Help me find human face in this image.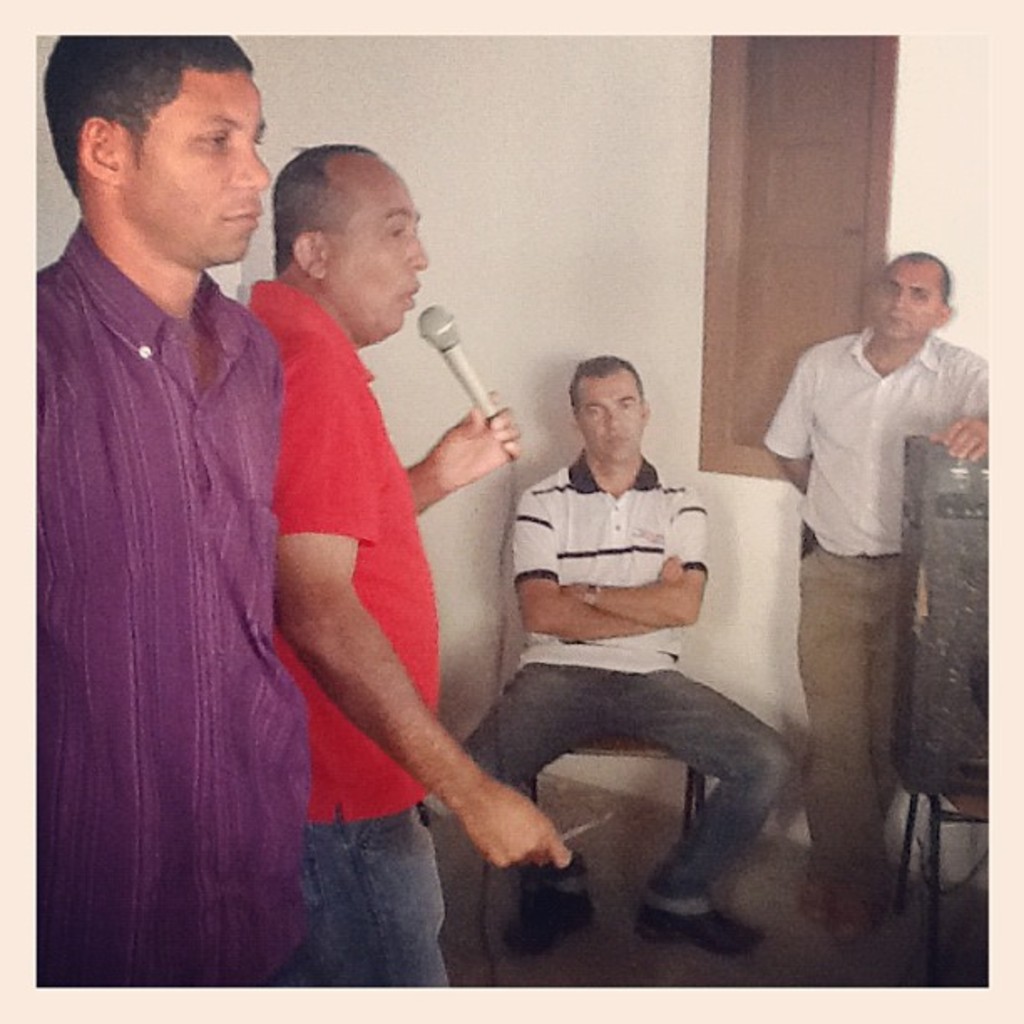
Found it: [left=117, top=59, right=279, bottom=261].
